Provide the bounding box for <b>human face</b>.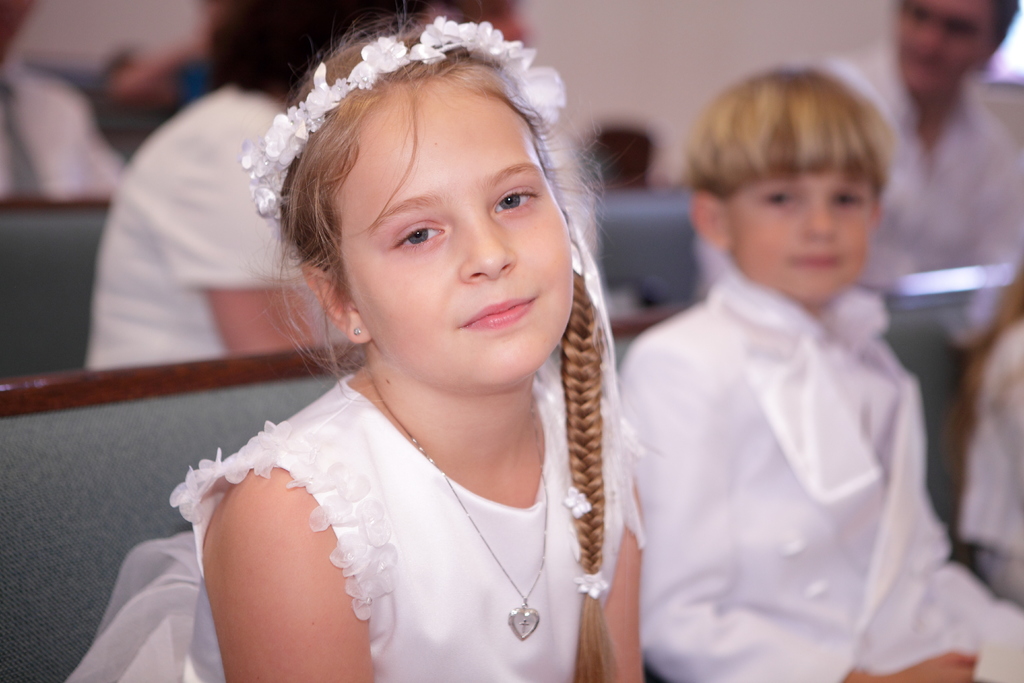
locate(333, 75, 576, 390).
